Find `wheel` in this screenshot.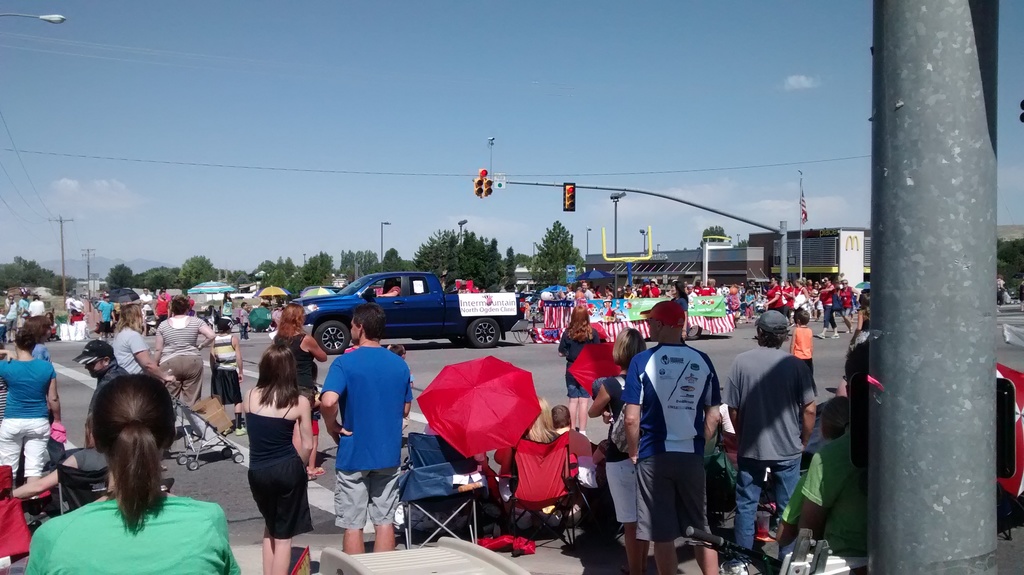
The bounding box for `wheel` is 189:460:198:472.
